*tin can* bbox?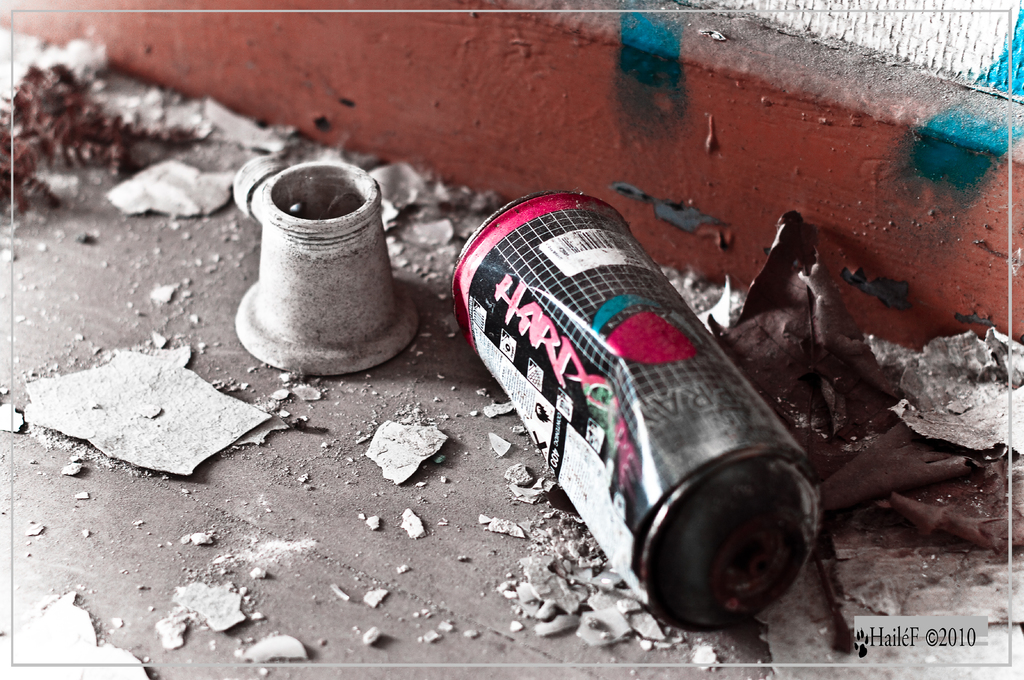
left=440, top=186, right=824, bottom=638
